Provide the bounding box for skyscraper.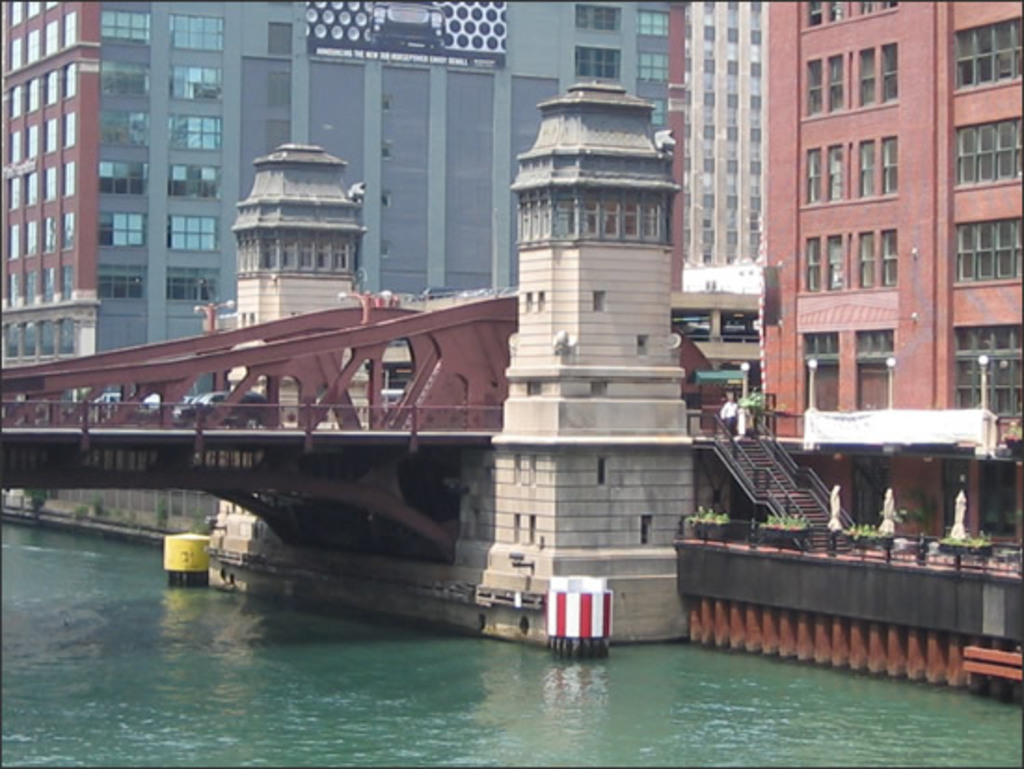
754:0:1022:538.
